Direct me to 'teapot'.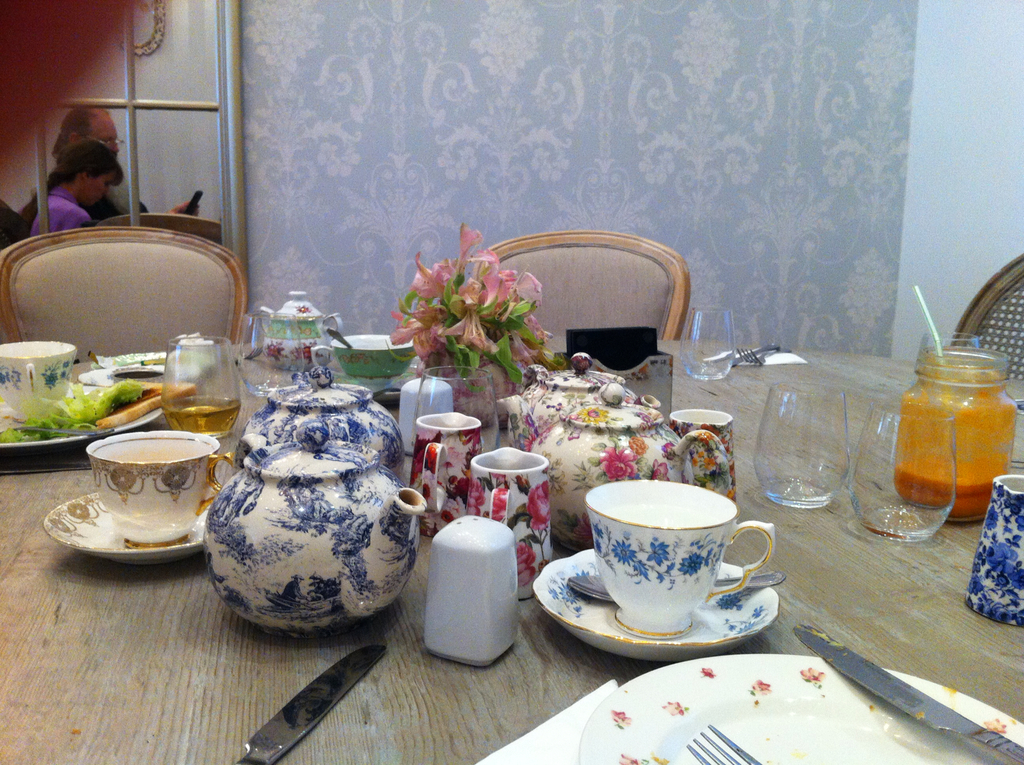
Direction: BBox(520, 388, 733, 552).
